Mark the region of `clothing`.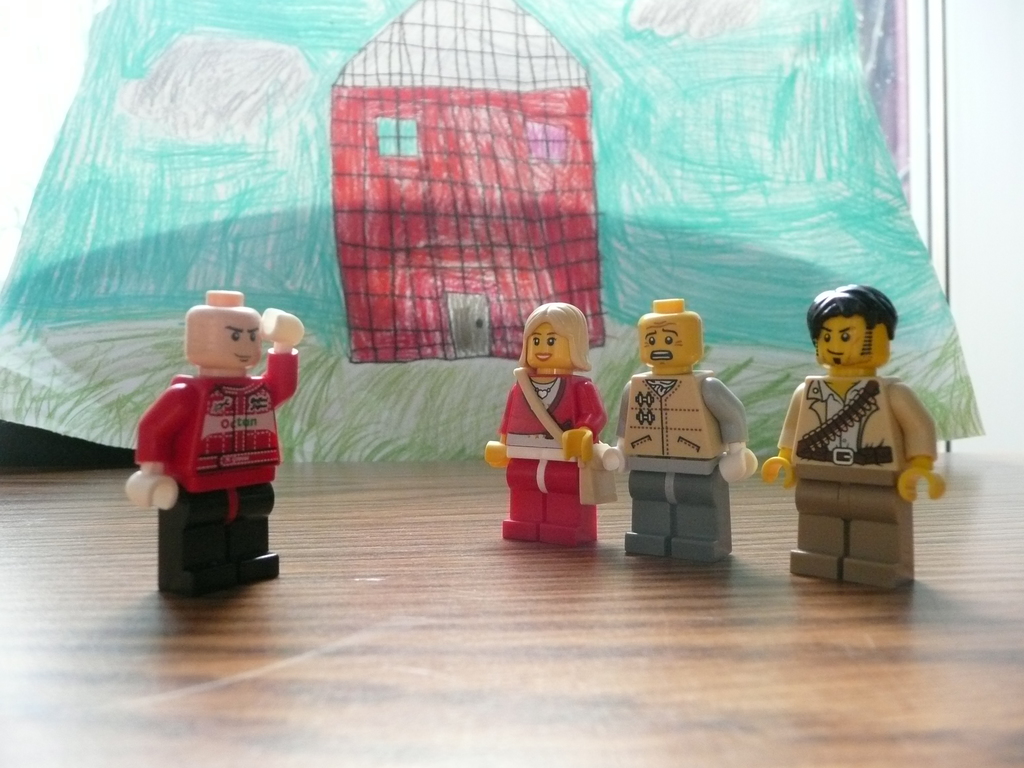
Region: 776 379 940 561.
